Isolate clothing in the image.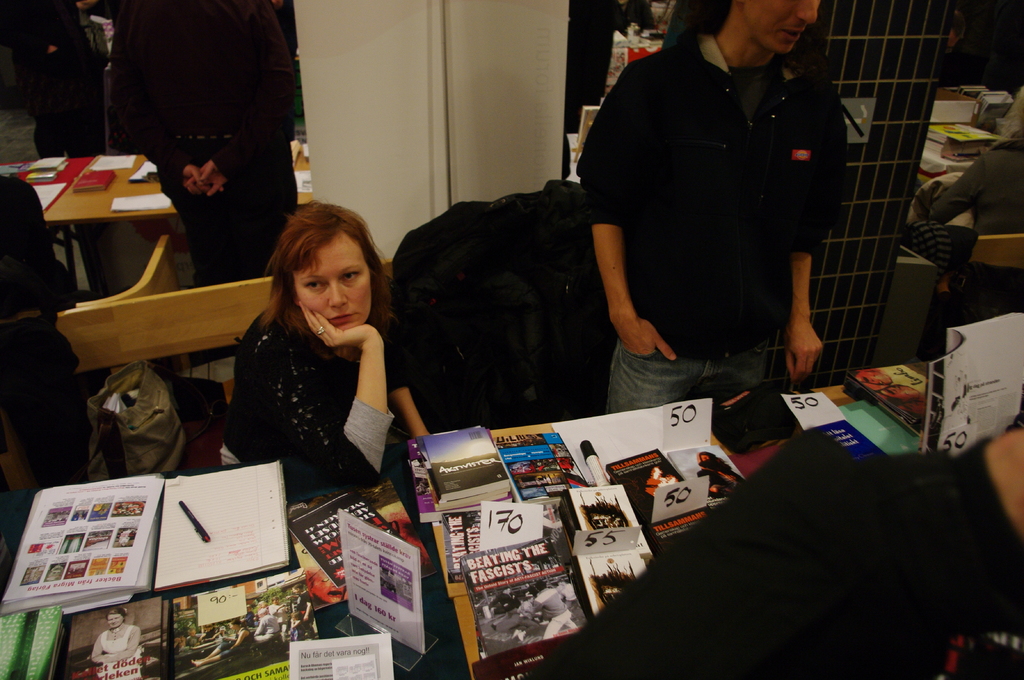
Isolated region: [220,303,417,489].
